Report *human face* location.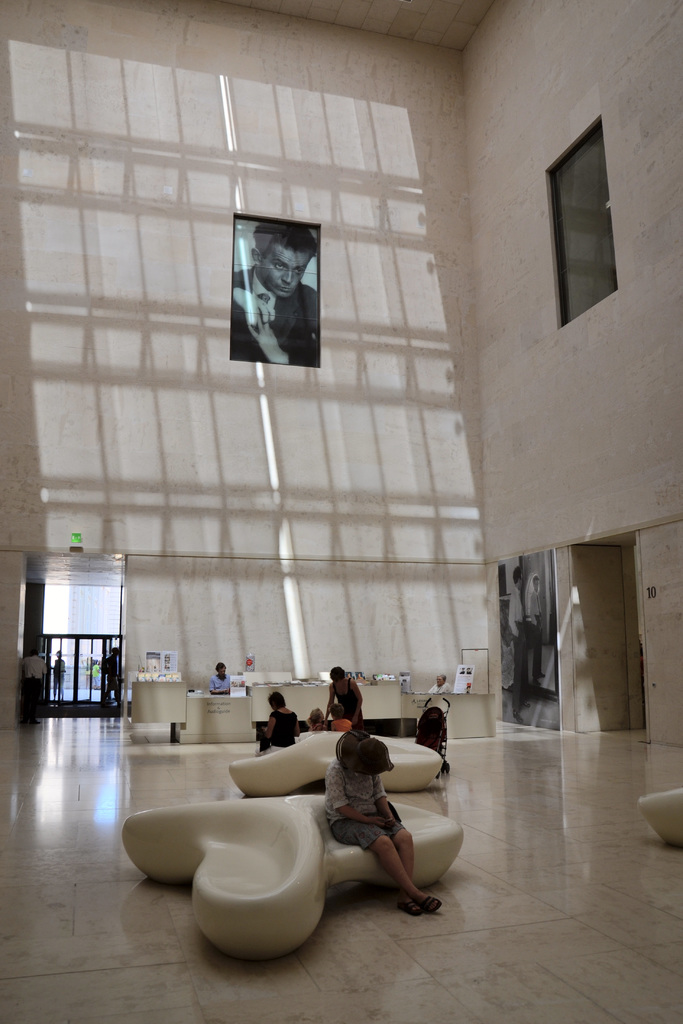
Report: bbox=[263, 244, 309, 298].
